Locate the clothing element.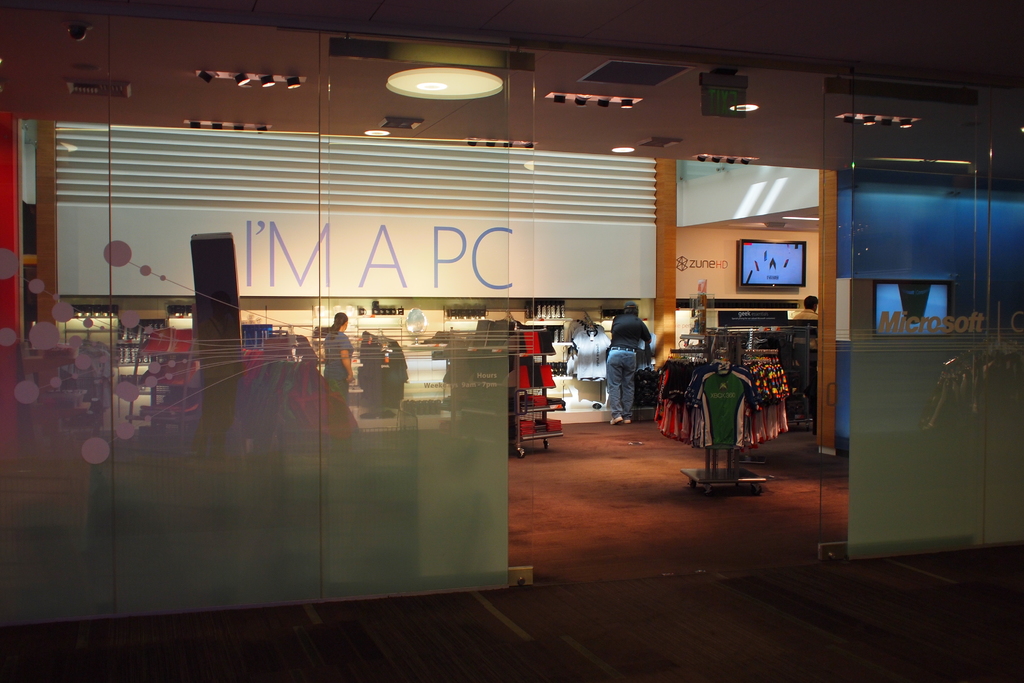
Element bbox: 602,304,668,429.
